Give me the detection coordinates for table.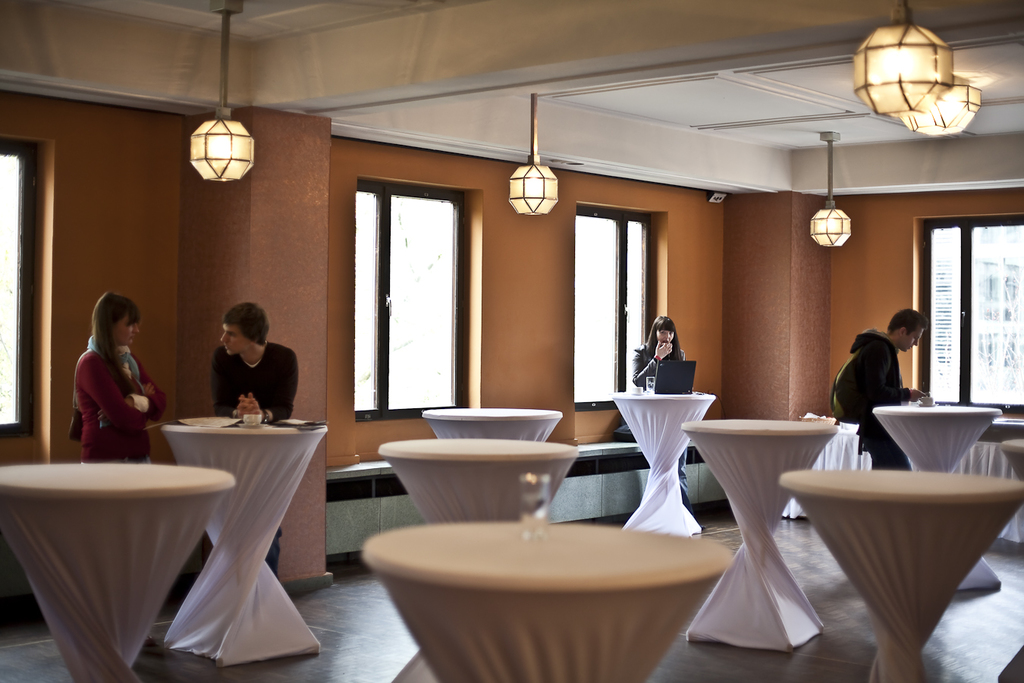
<bbox>377, 437, 577, 682</bbox>.
